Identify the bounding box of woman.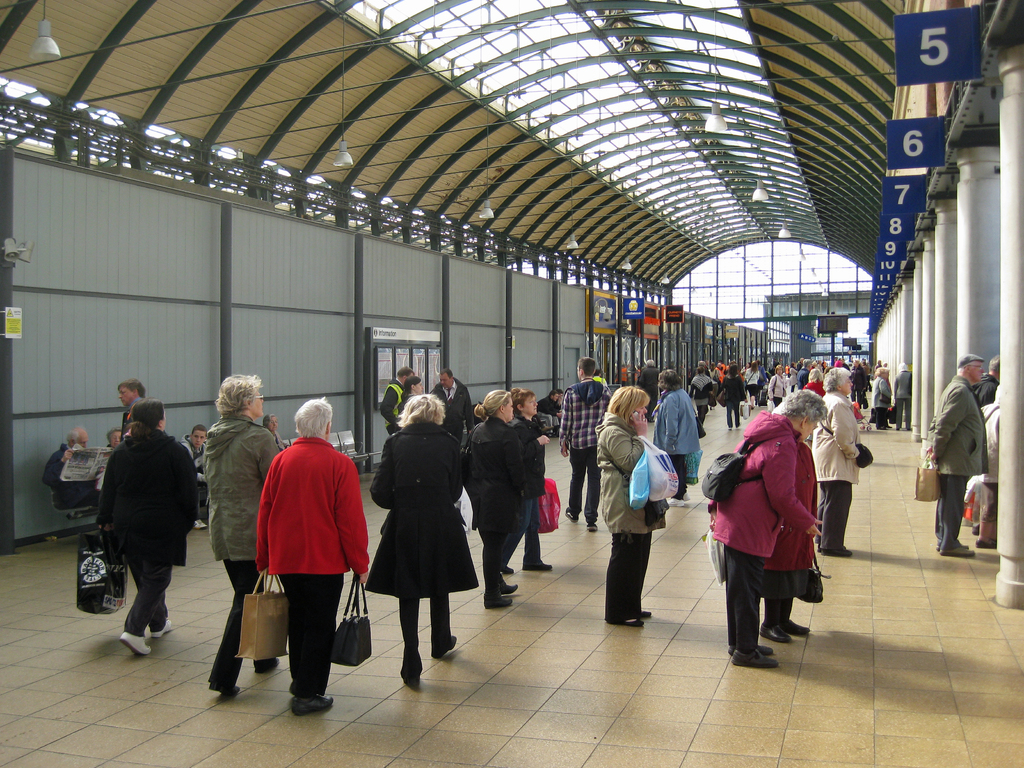
[left=263, top=416, right=290, bottom=451].
